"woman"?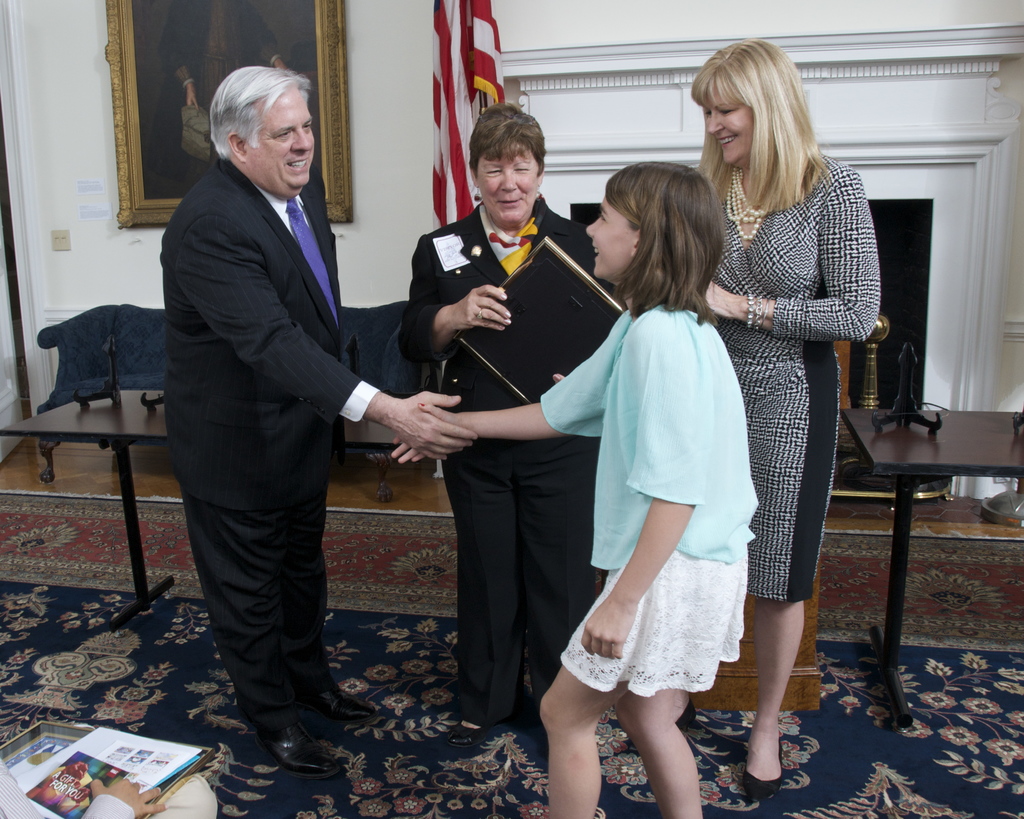
select_region(399, 101, 631, 750)
